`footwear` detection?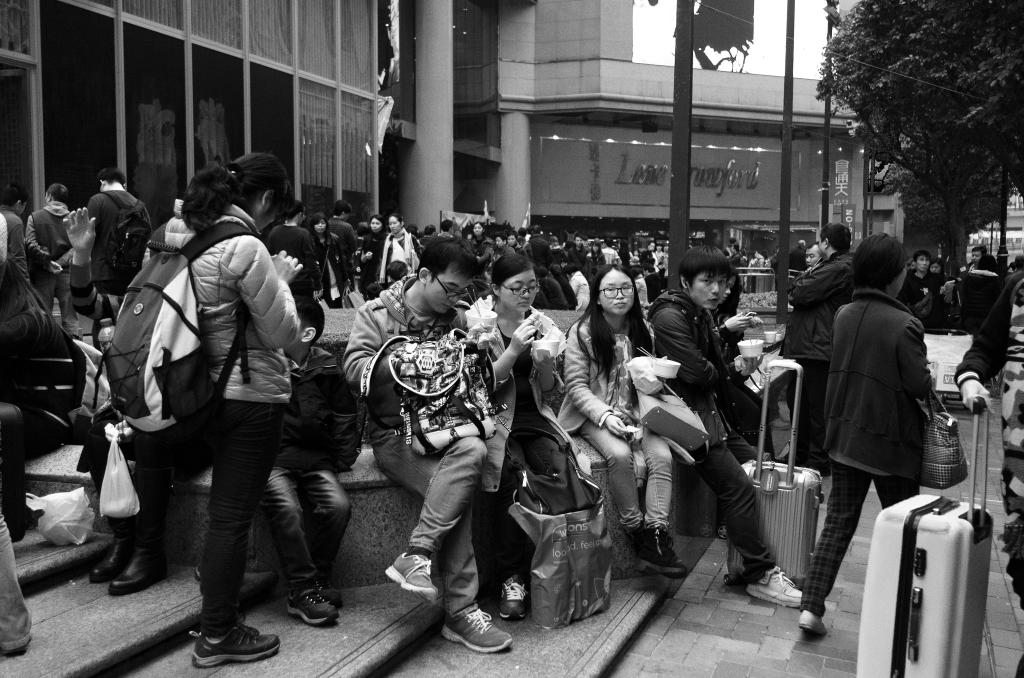
detection(195, 631, 282, 668)
